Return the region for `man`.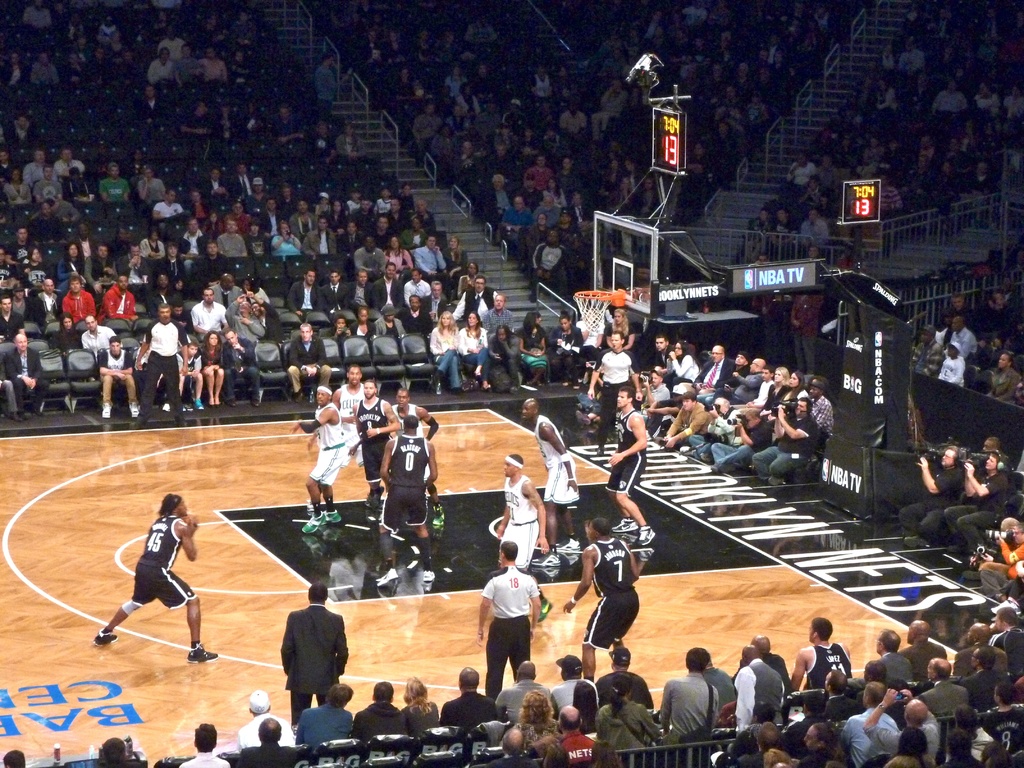
x1=643 y1=369 x2=660 y2=409.
